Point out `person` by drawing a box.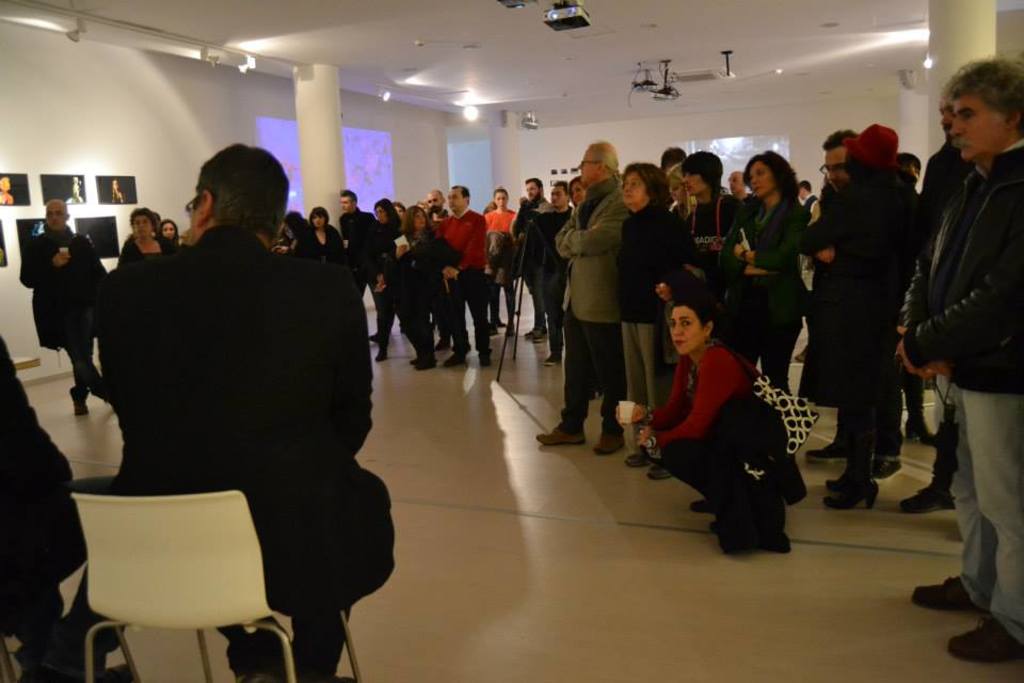
crop(544, 182, 565, 306).
